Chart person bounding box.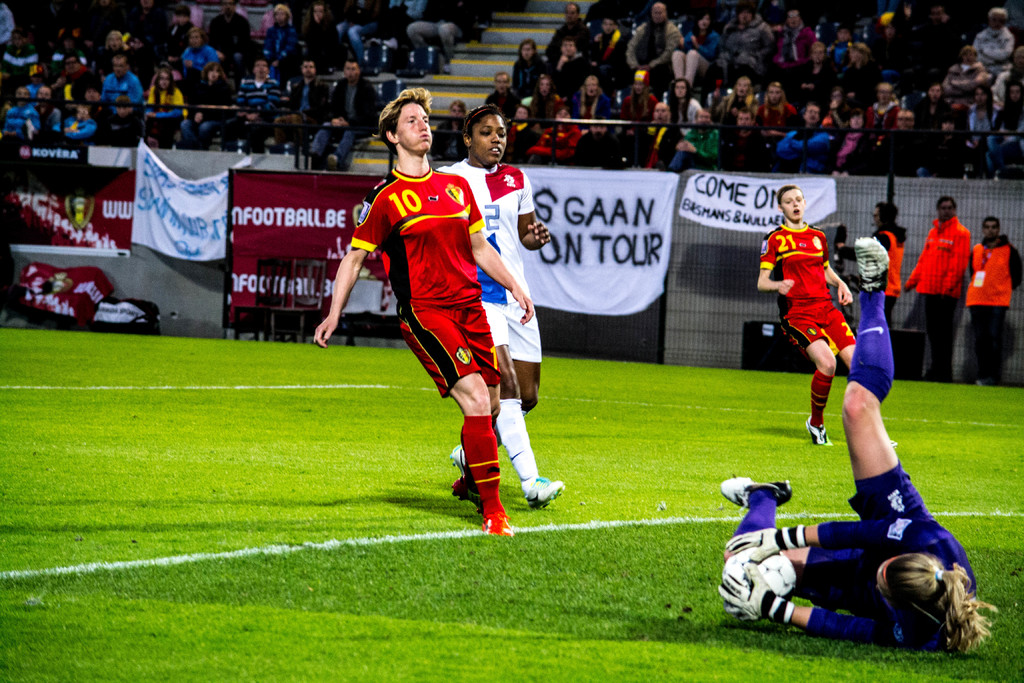
Charted: 305,81,528,539.
